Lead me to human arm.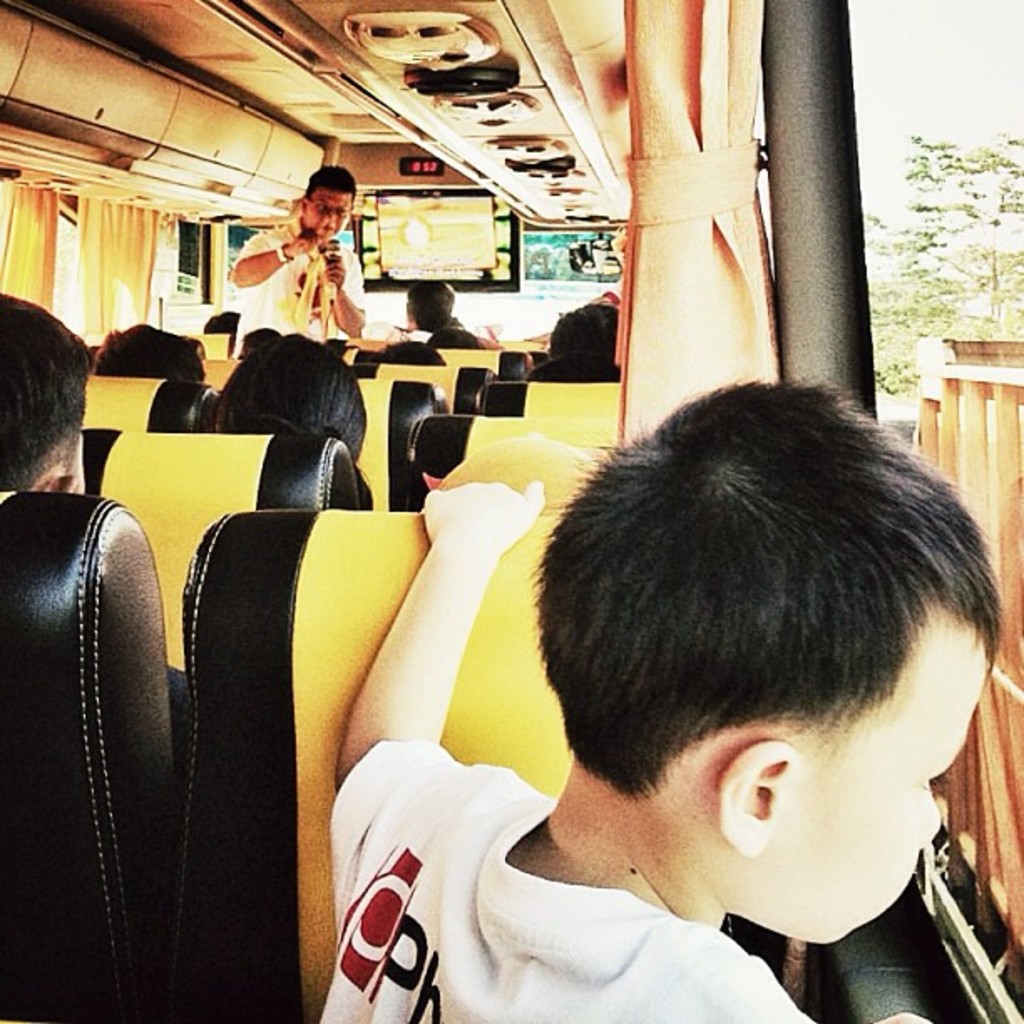
Lead to x1=229, y1=216, x2=333, y2=298.
